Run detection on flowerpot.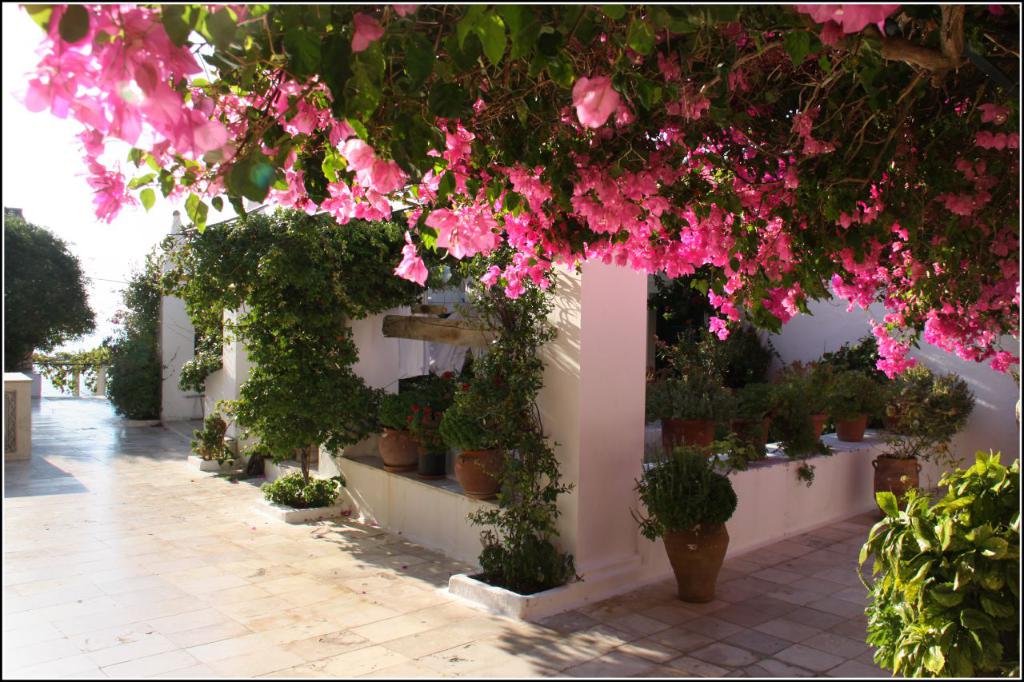
Result: pyautogui.locateOnScreen(662, 505, 742, 602).
